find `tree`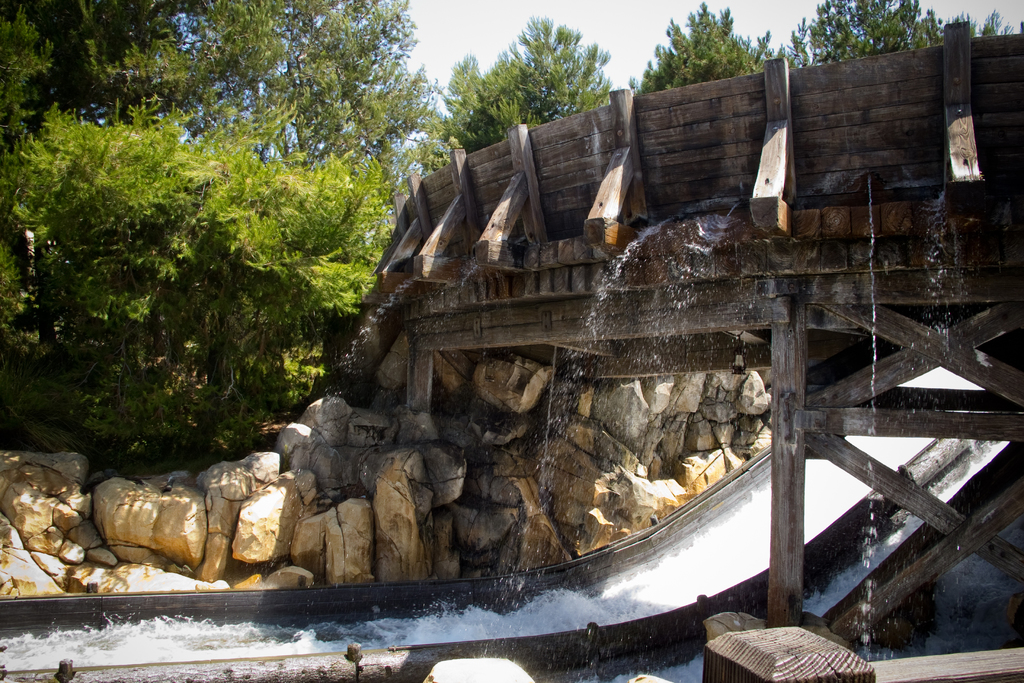
rect(971, 6, 1018, 40)
